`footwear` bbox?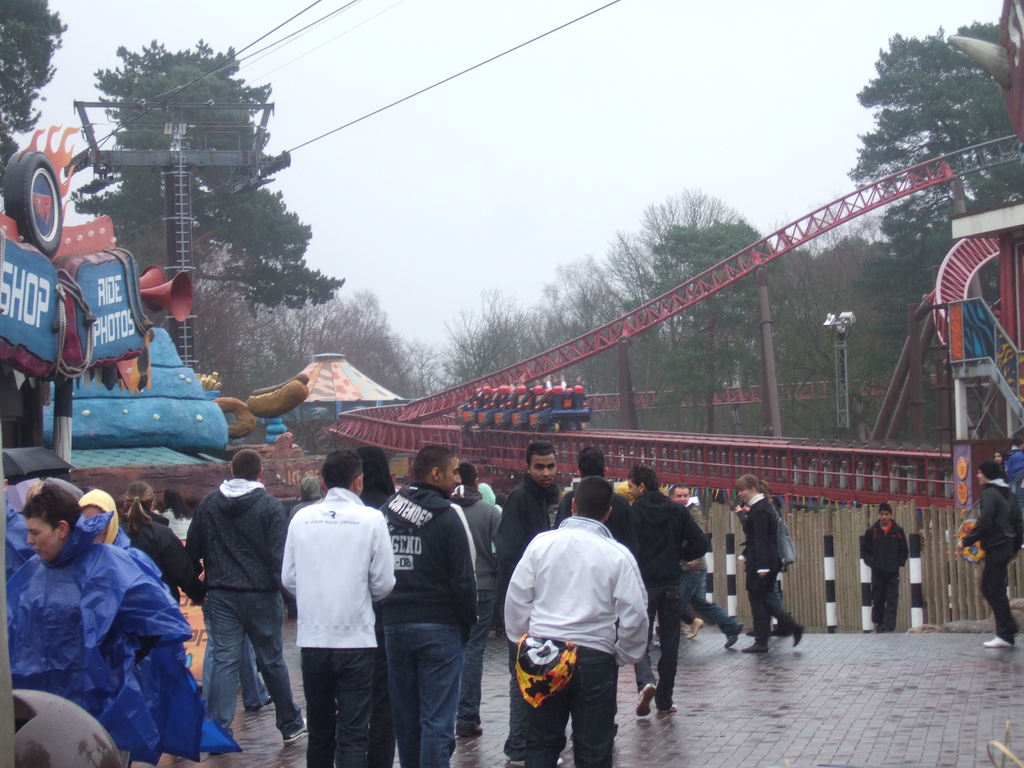
left=633, top=685, right=653, bottom=712
